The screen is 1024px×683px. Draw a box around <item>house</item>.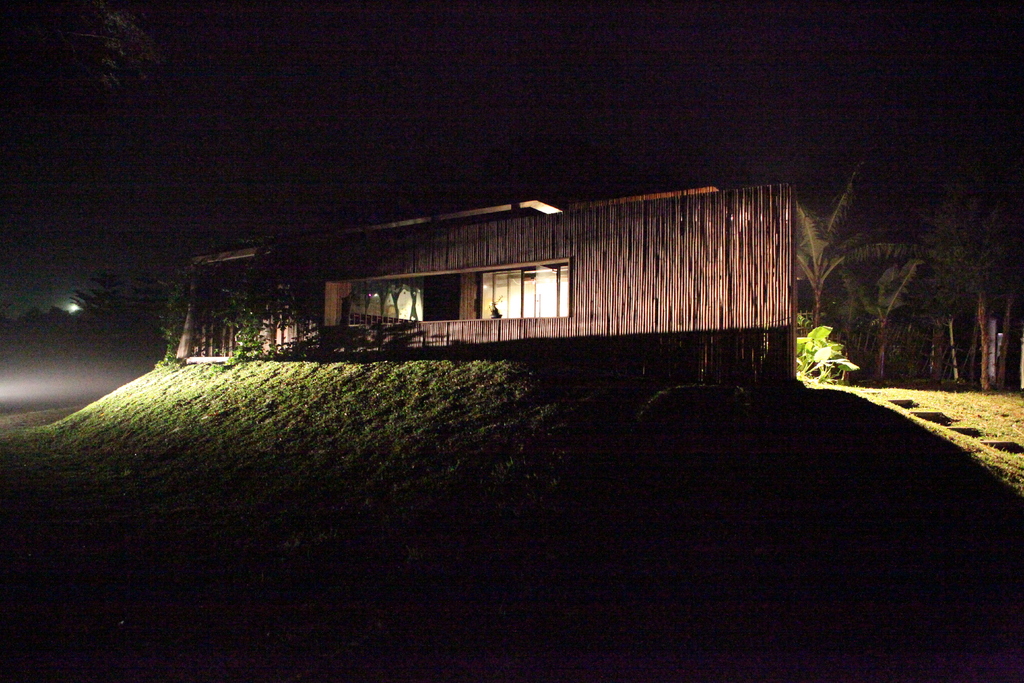
{"x1": 120, "y1": 143, "x2": 877, "y2": 415}.
